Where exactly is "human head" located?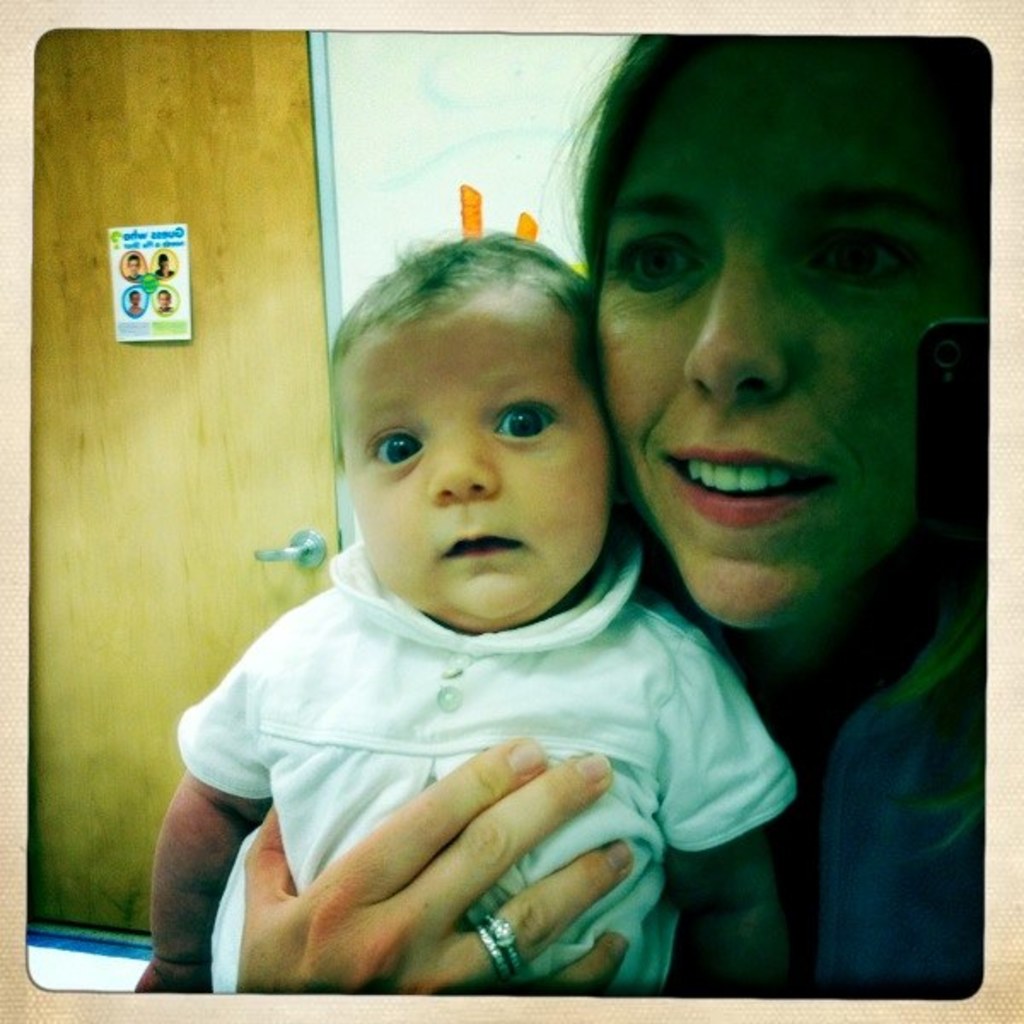
Its bounding box is crop(592, 38, 992, 635).
